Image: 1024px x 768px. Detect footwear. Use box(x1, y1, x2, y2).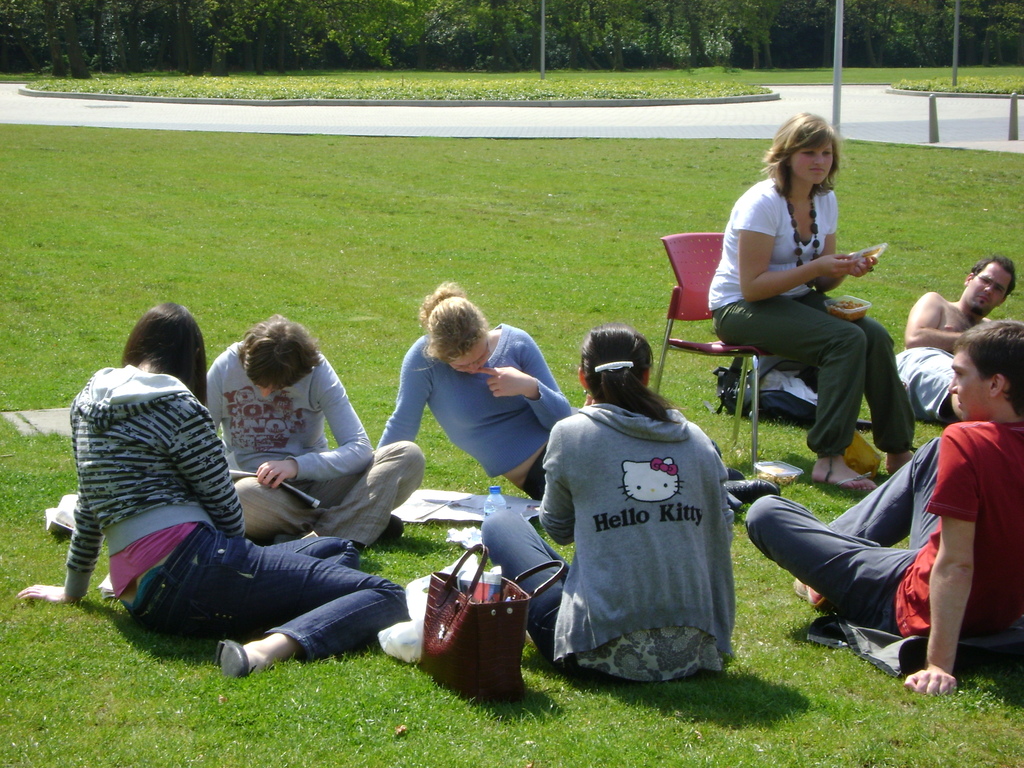
box(832, 470, 877, 495).
